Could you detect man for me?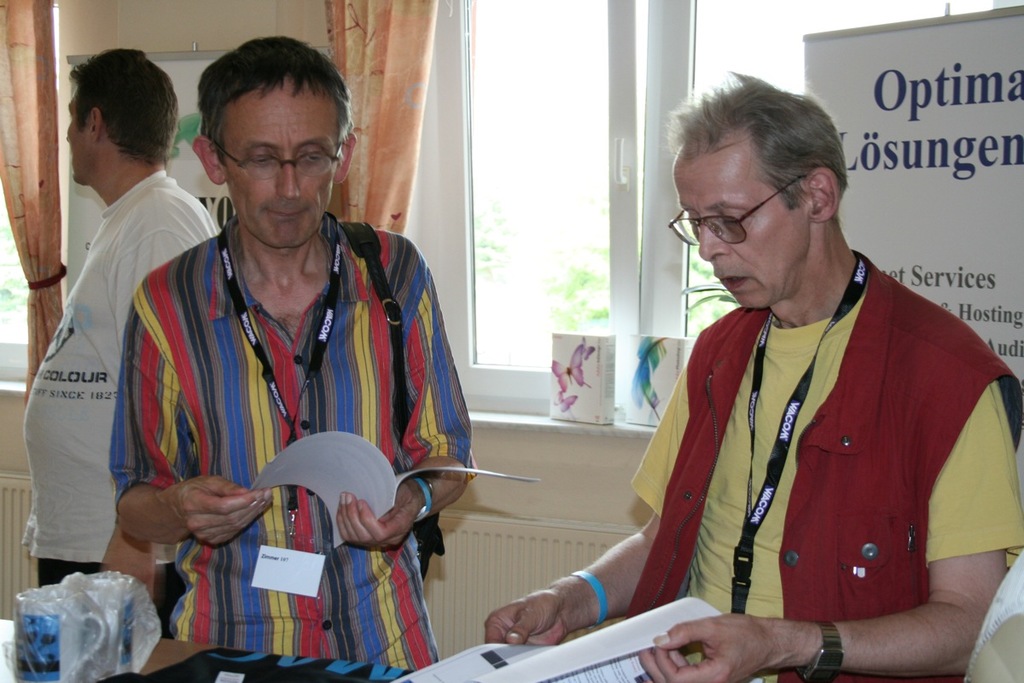
Detection result: detection(487, 69, 1023, 682).
